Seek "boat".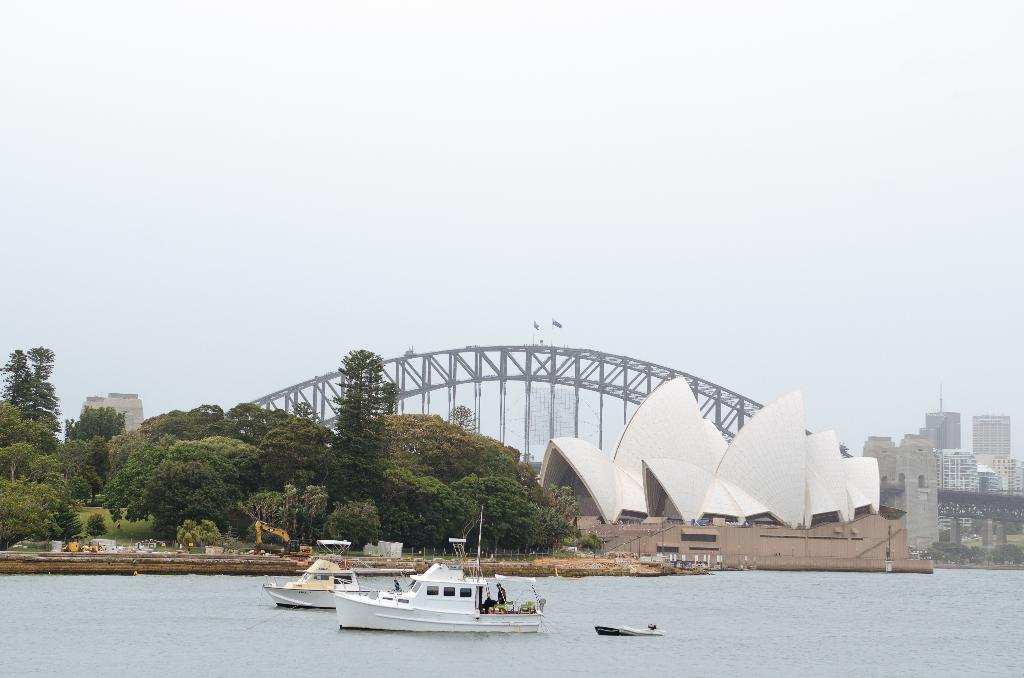
pyautogui.locateOnScreen(352, 563, 420, 576).
